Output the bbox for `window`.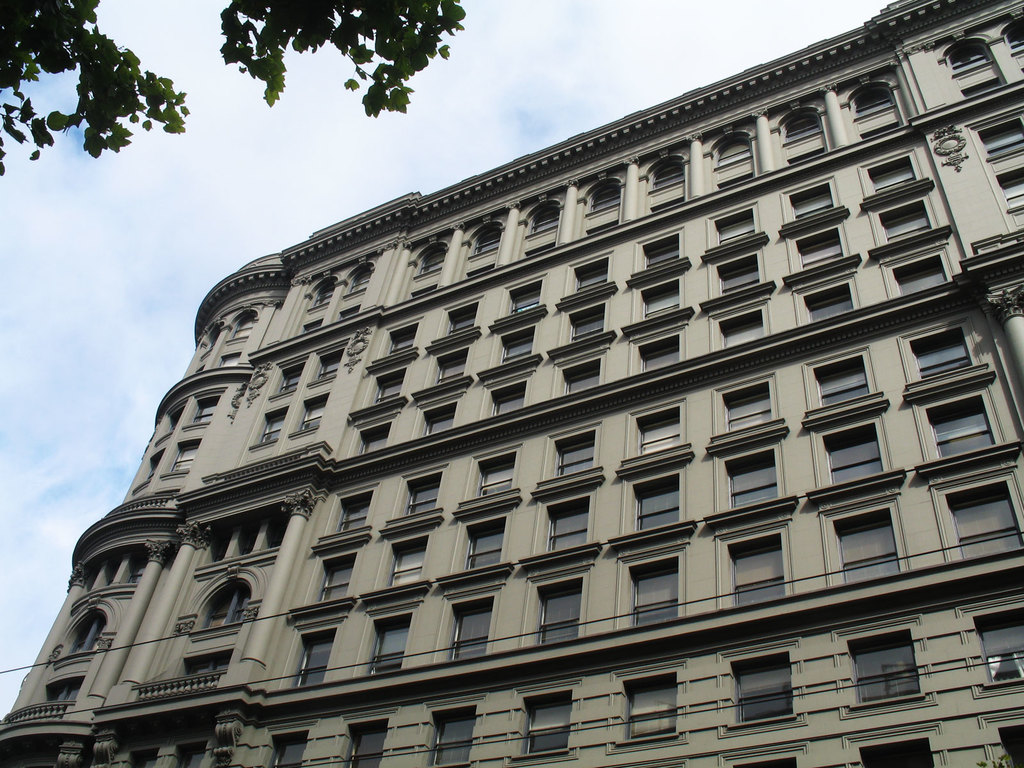
locate(273, 355, 303, 393).
